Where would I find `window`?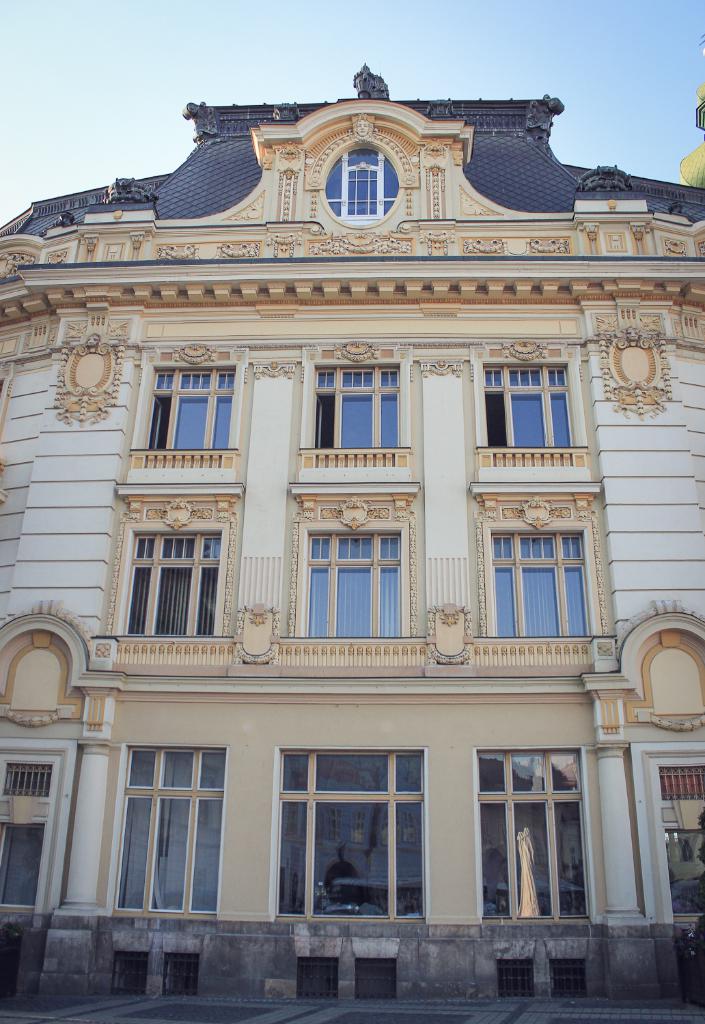
At {"x1": 473, "y1": 752, "x2": 507, "y2": 794}.
